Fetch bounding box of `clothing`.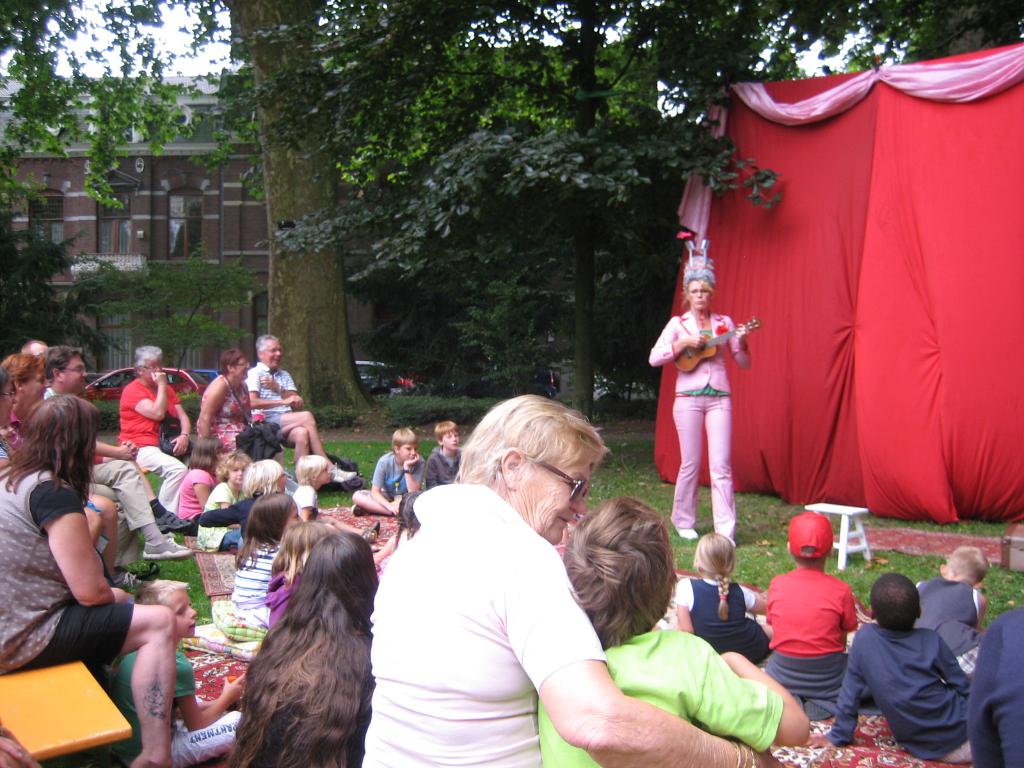
Bbox: region(228, 534, 287, 631).
